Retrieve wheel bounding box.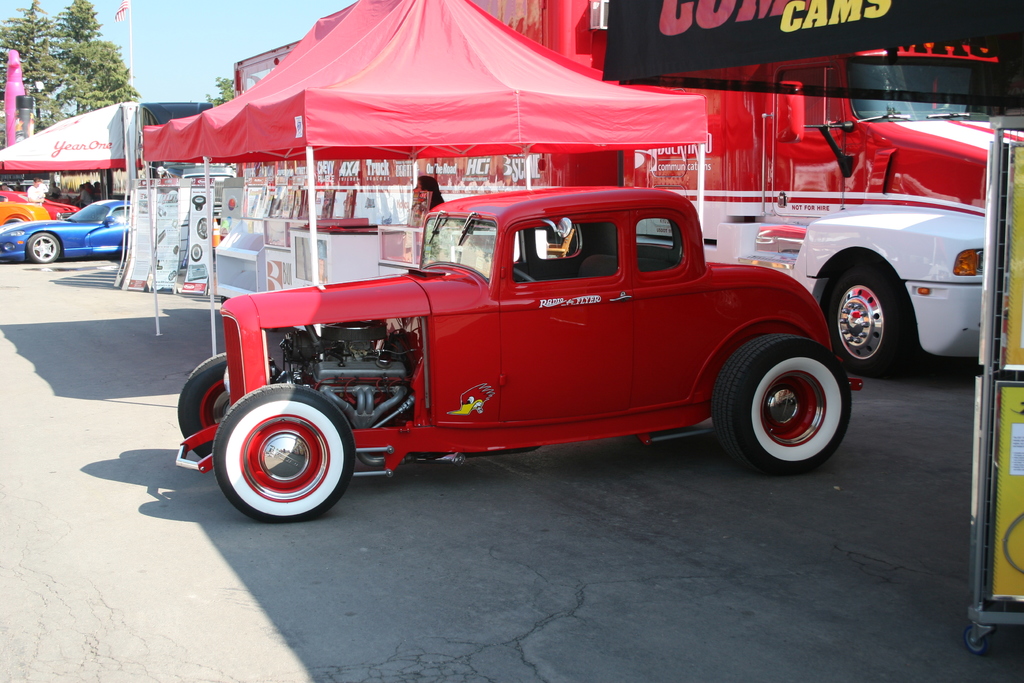
Bounding box: <bbox>26, 230, 63, 262</bbox>.
